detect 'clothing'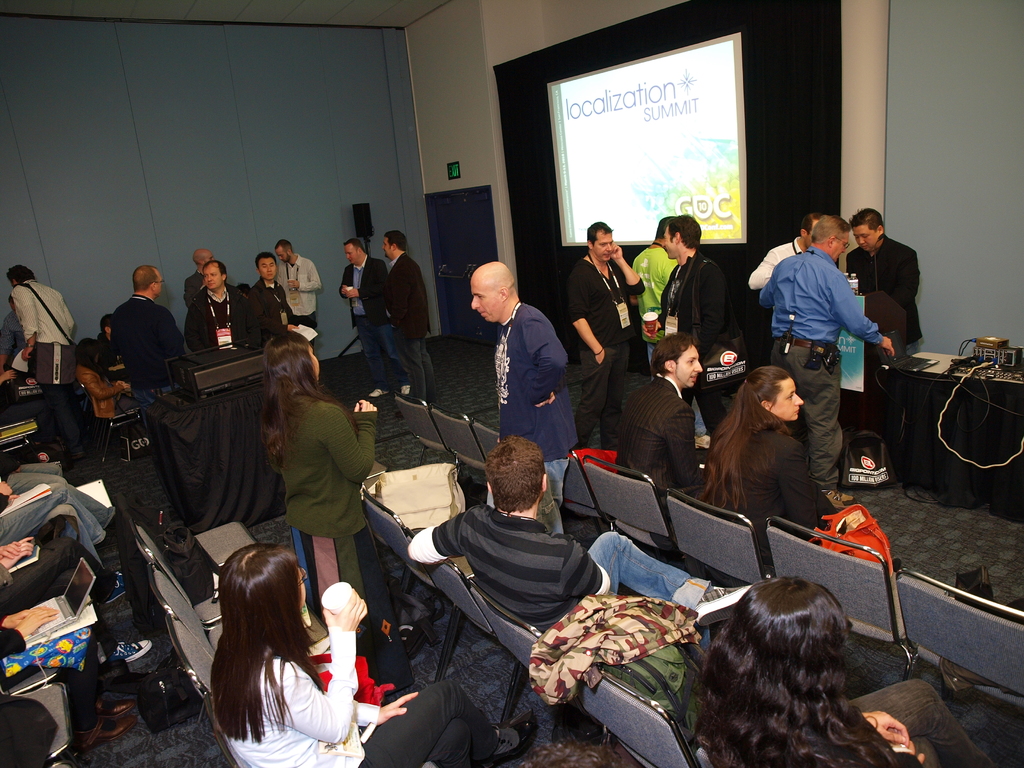
pyautogui.locateOnScreen(1, 312, 26, 364)
